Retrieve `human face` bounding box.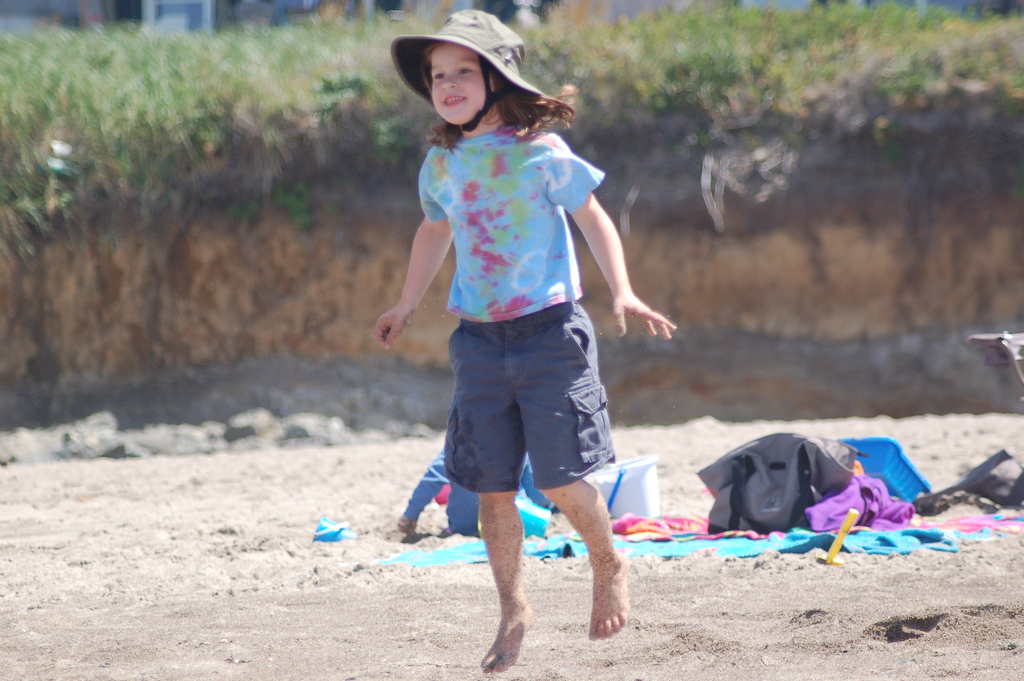
Bounding box: 426,40,500,126.
